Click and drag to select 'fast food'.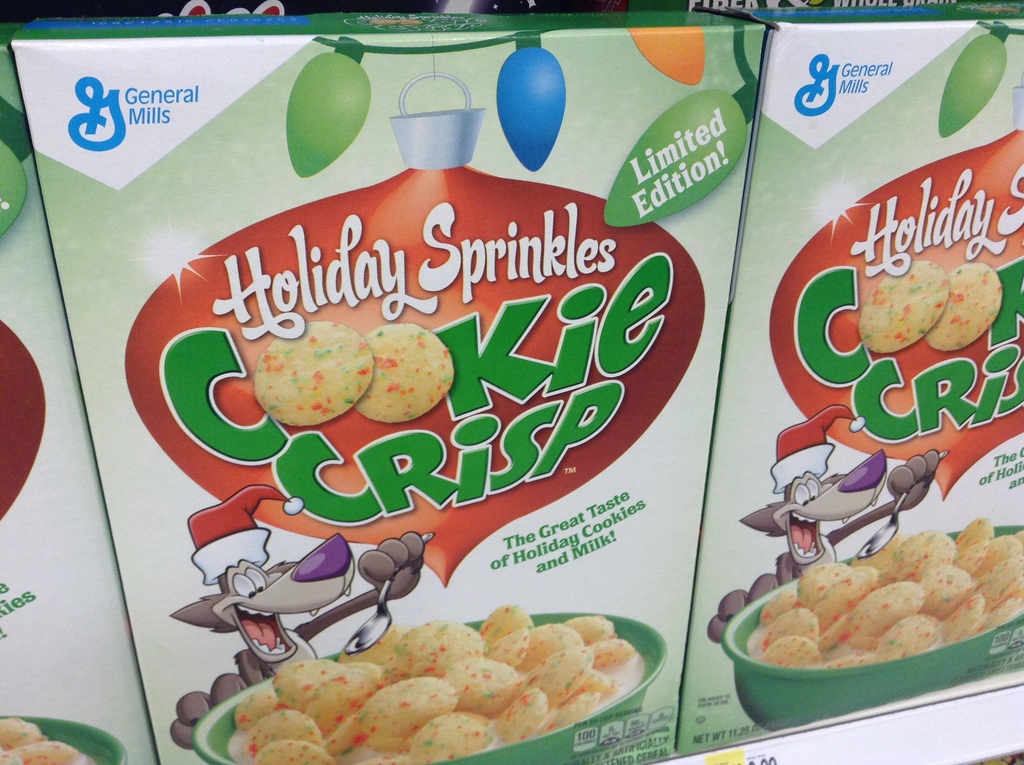
Selection: (left=753, top=511, right=1023, bottom=672).
